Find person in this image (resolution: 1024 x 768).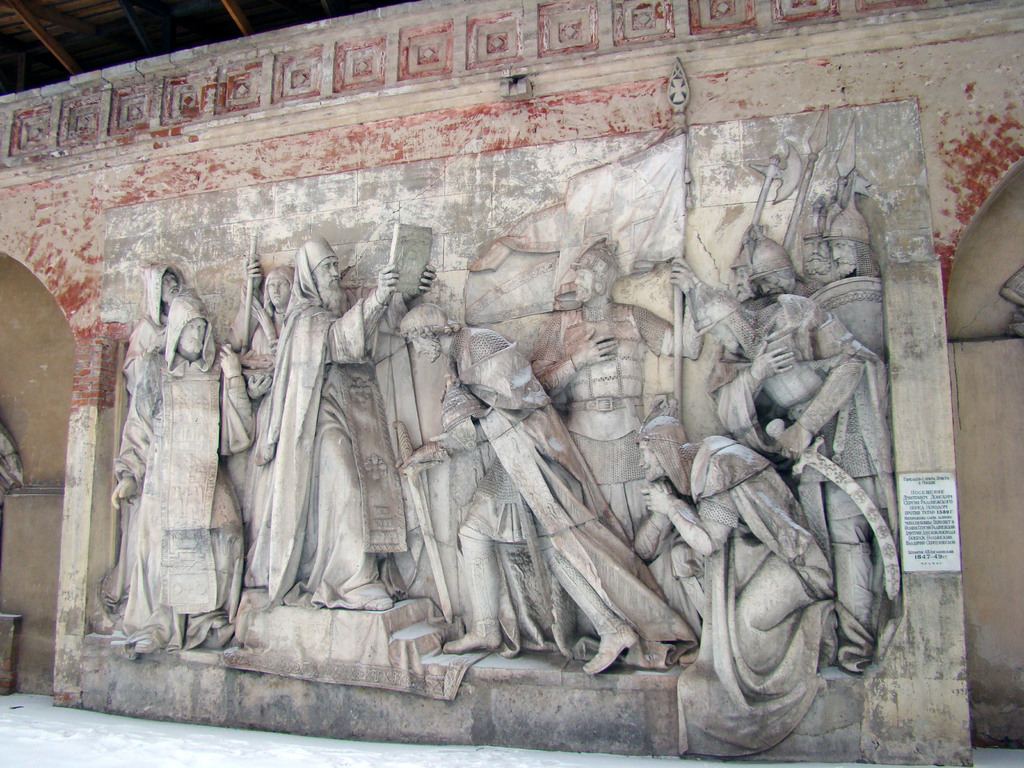
x1=106 y1=254 x2=256 y2=600.
